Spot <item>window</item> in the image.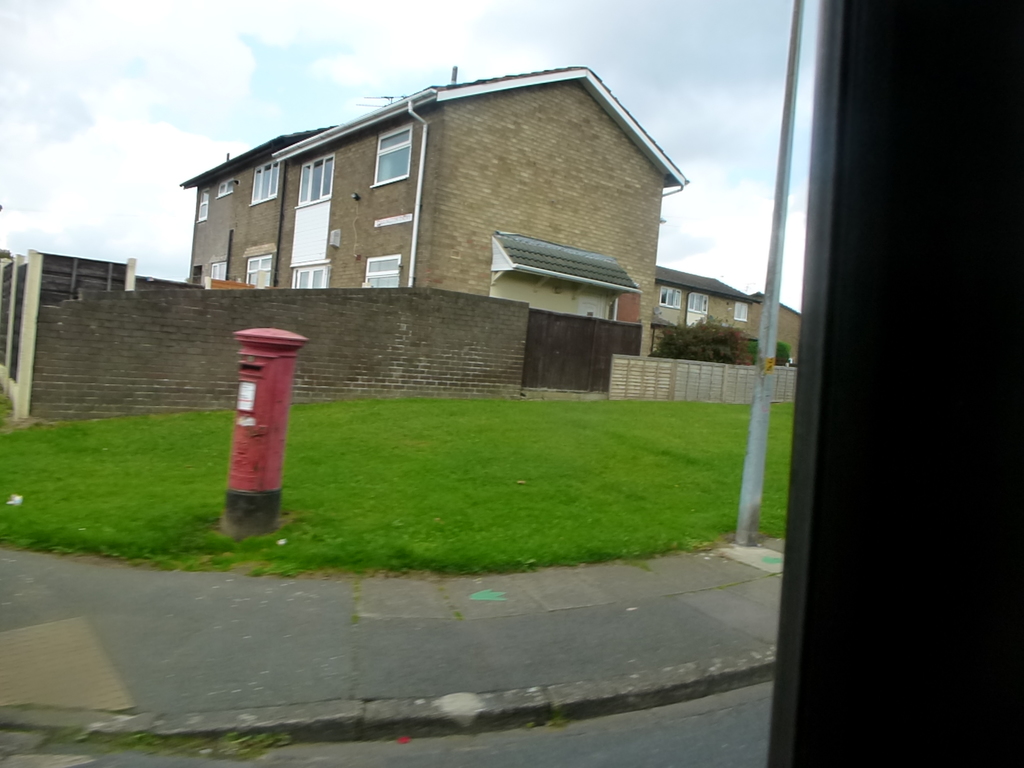
<item>window</item> found at Rect(660, 289, 683, 308).
